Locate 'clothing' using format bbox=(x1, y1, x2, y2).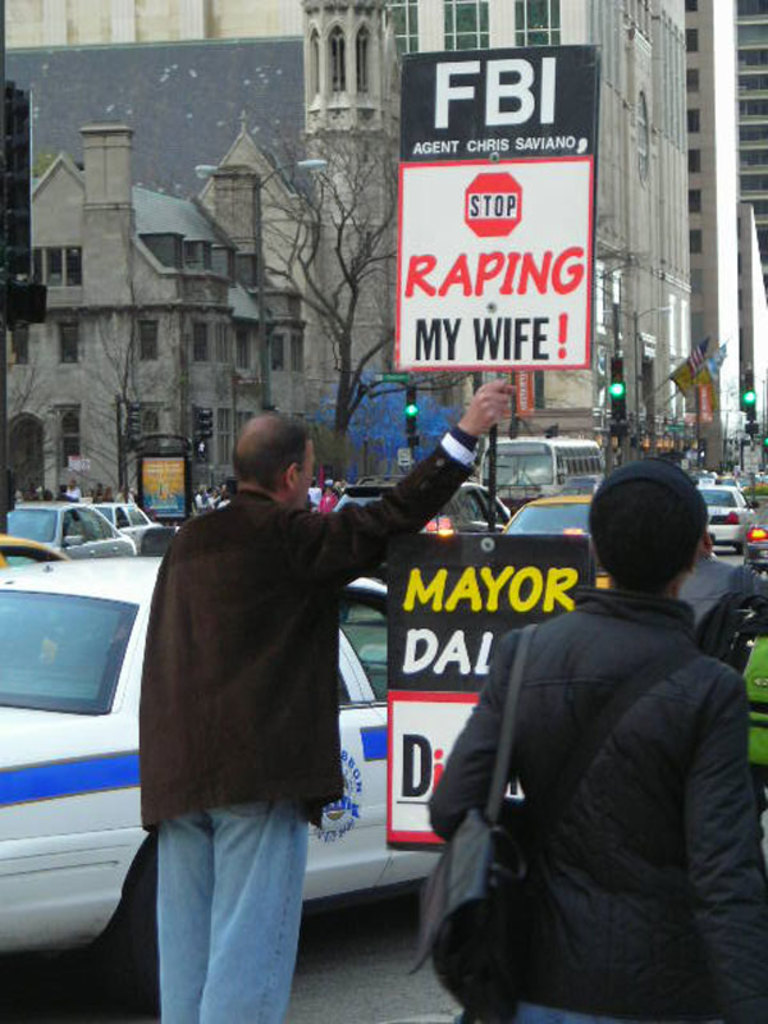
bbox=(137, 421, 484, 1023).
